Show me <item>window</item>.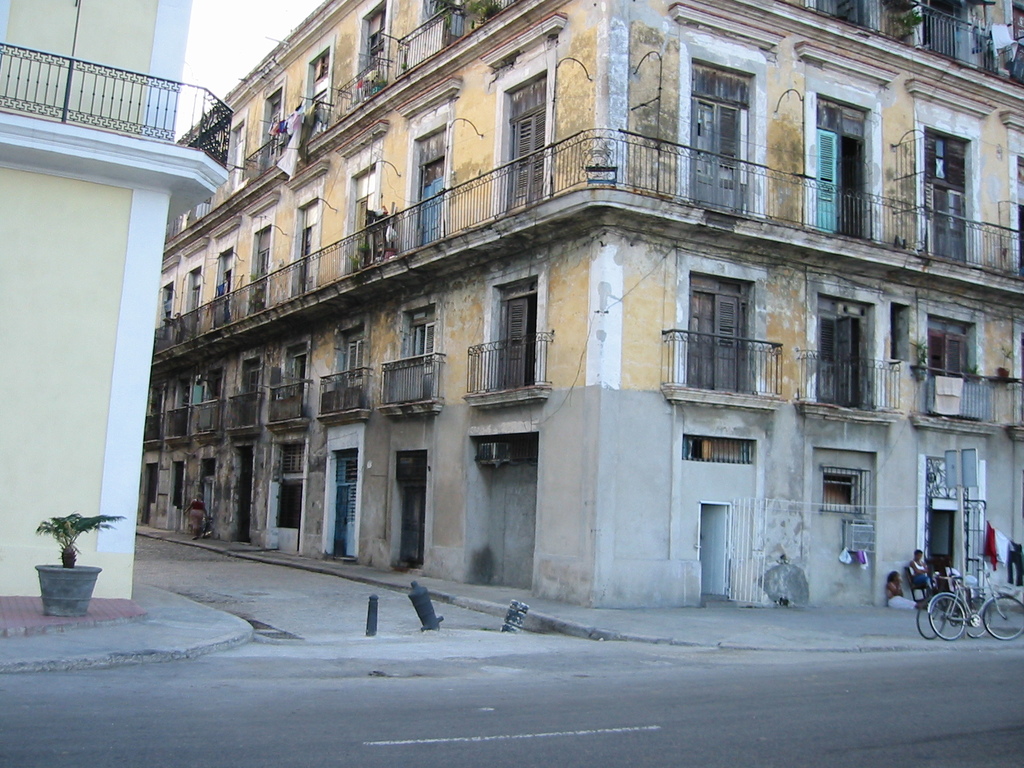
<item>window</item> is here: (x1=277, y1=442, x2=305, y2=531).
